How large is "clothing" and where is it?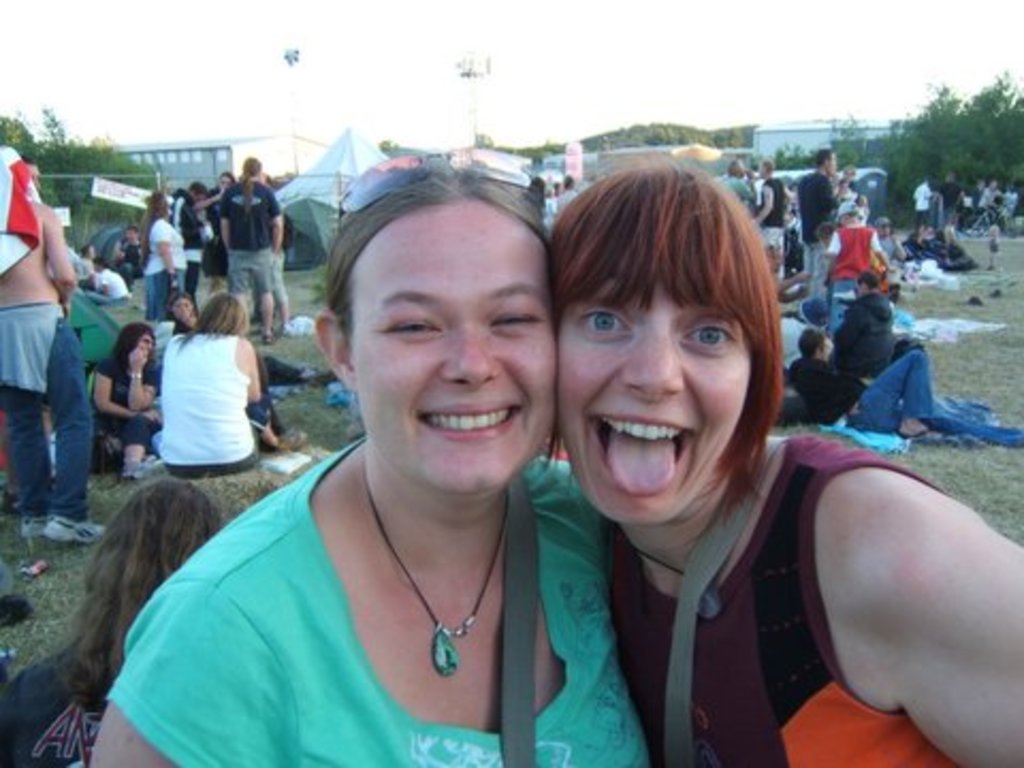
Bounding box: 555, 183, 582, 213.
